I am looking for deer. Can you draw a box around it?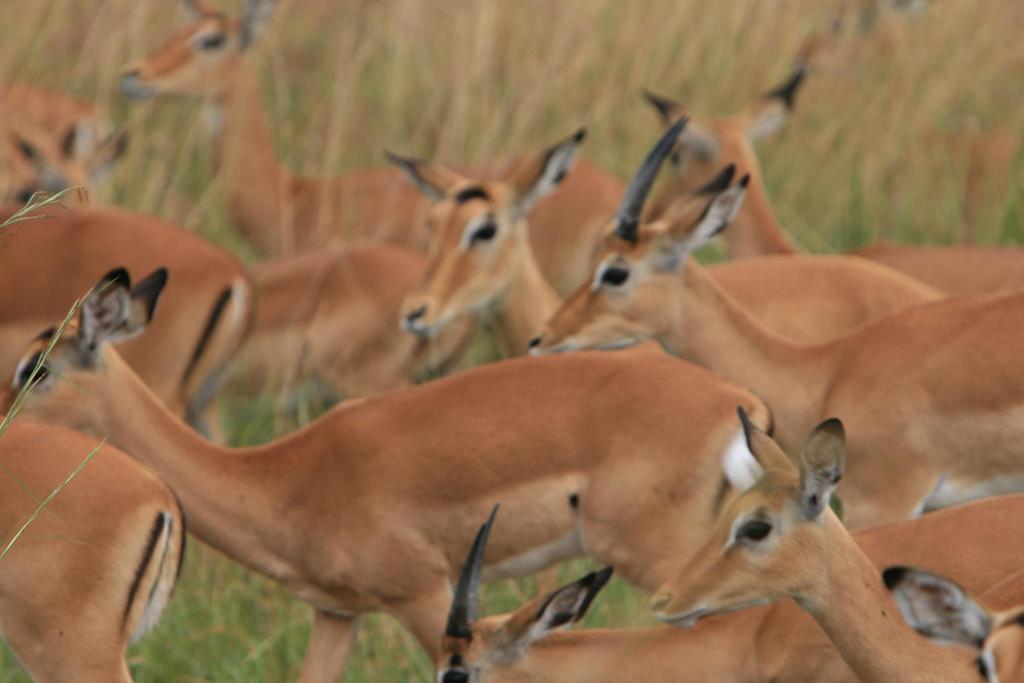
Sure, the bounding box is bbox(113, 0, 629, 297).
